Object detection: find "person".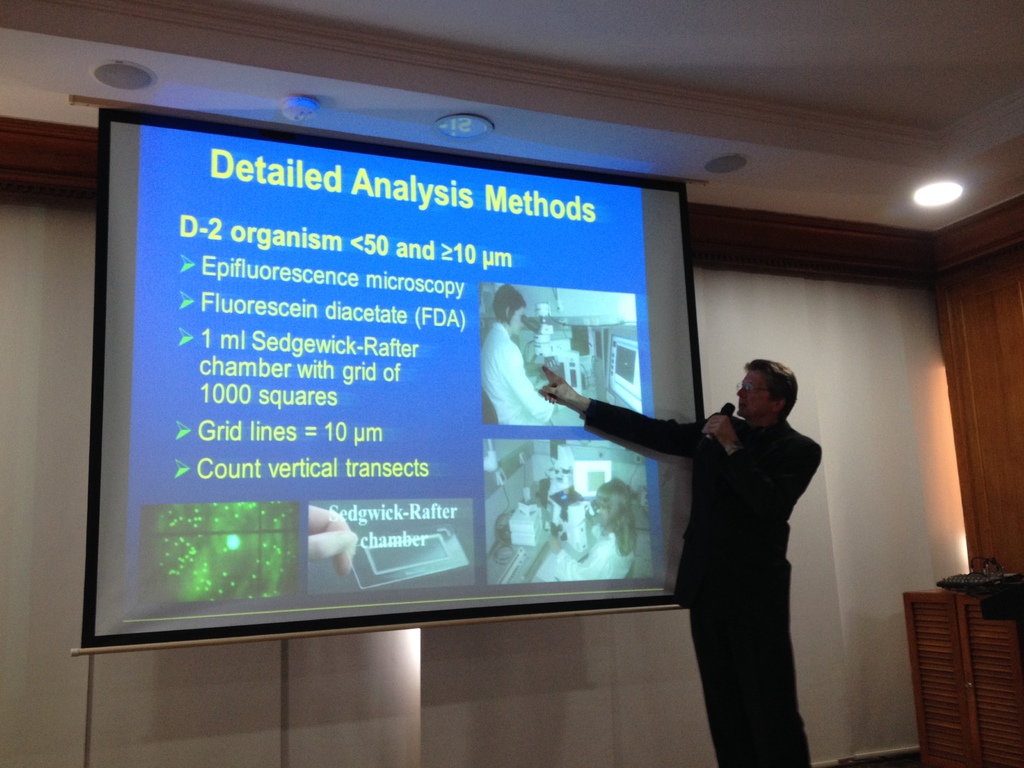
<box>477,286,563,428</box>.
